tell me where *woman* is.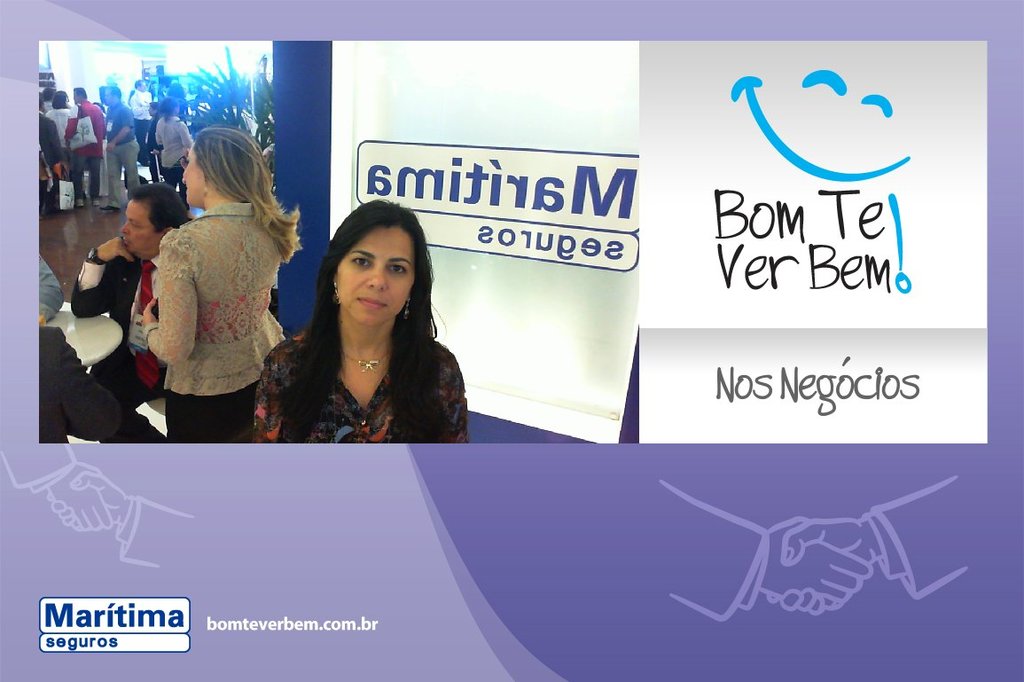
*woman* is at l=154, t=97, r=198, b=190.
